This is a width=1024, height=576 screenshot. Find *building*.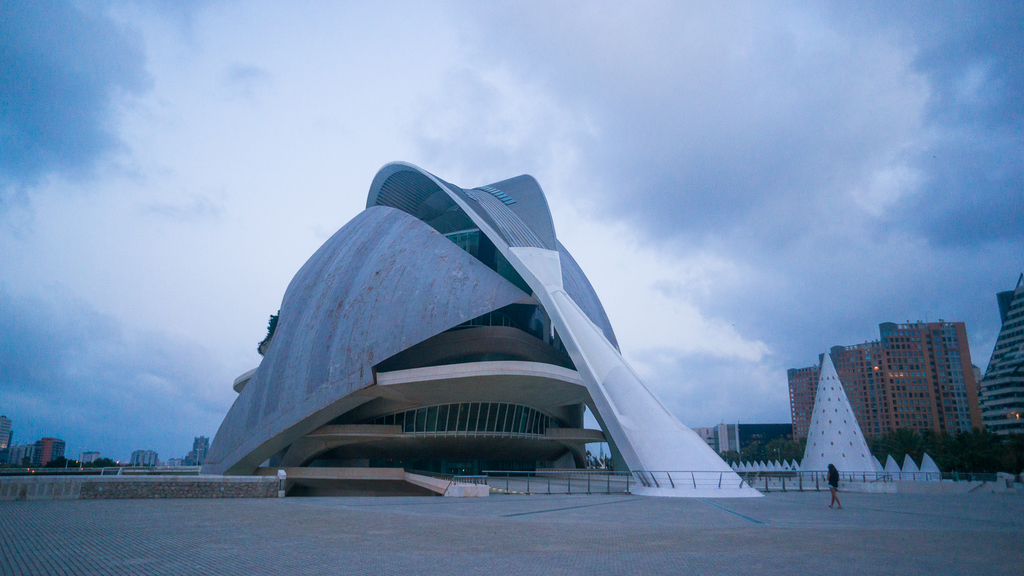
Bounding box: box=[194, 438, 209, 458].
